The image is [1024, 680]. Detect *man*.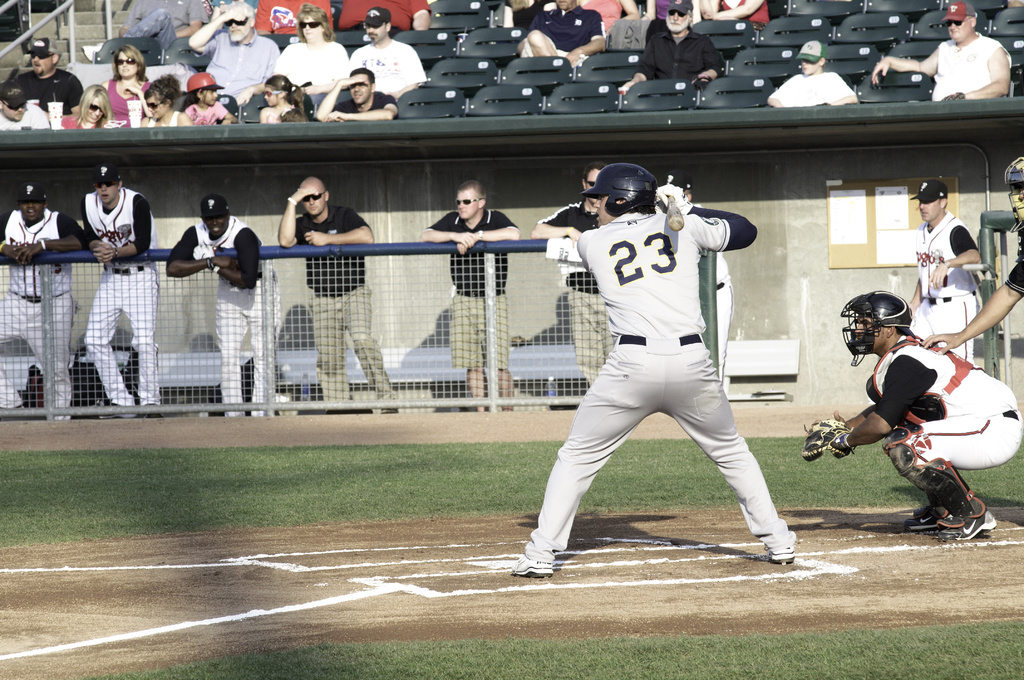
Detection: rect(908, 179, 982, 367).
